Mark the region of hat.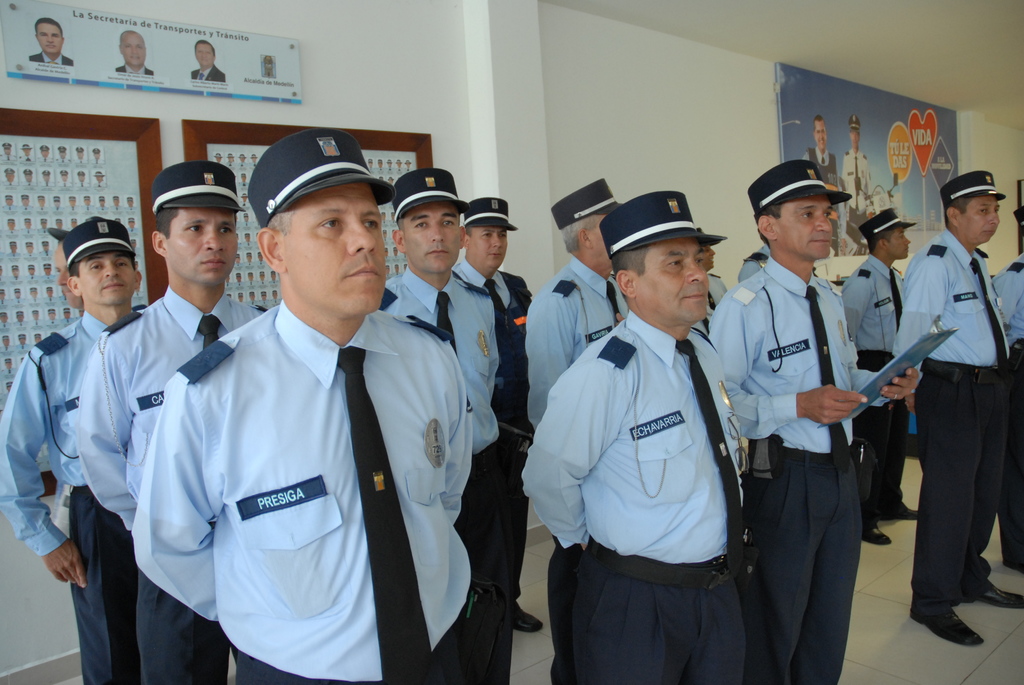
Region: select_region(463, 197, 518, 230).
